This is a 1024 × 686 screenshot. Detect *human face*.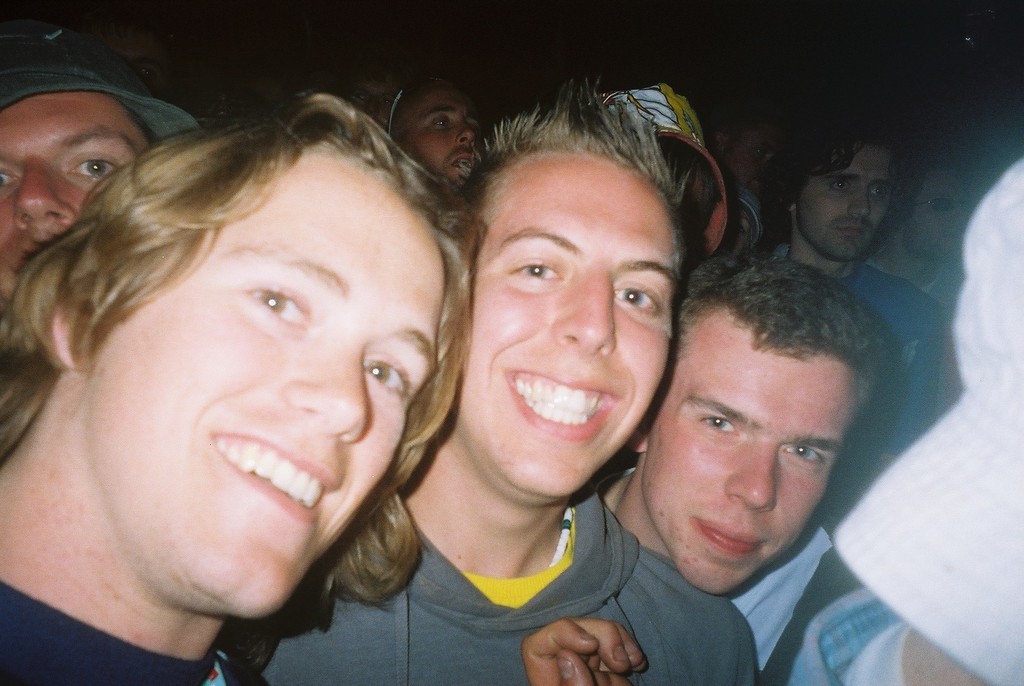
{"left": 2, "top": 92, "right": 158, "bottom": 279}.
